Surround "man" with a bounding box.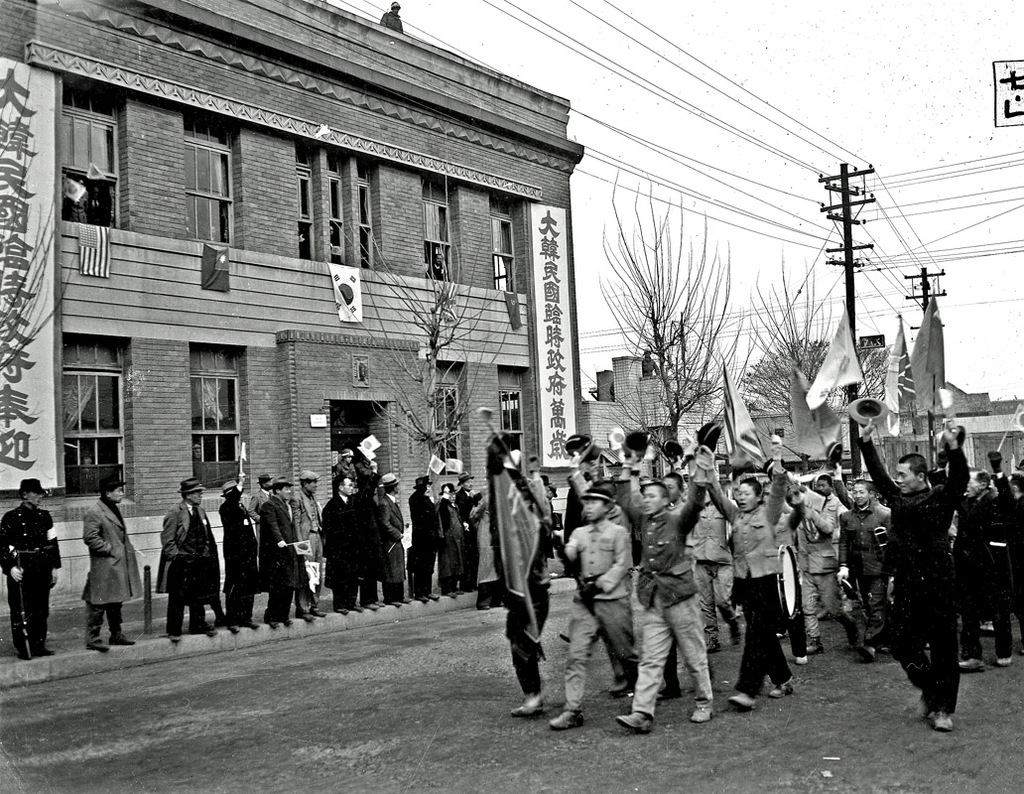
294, 472, 325, 616.
